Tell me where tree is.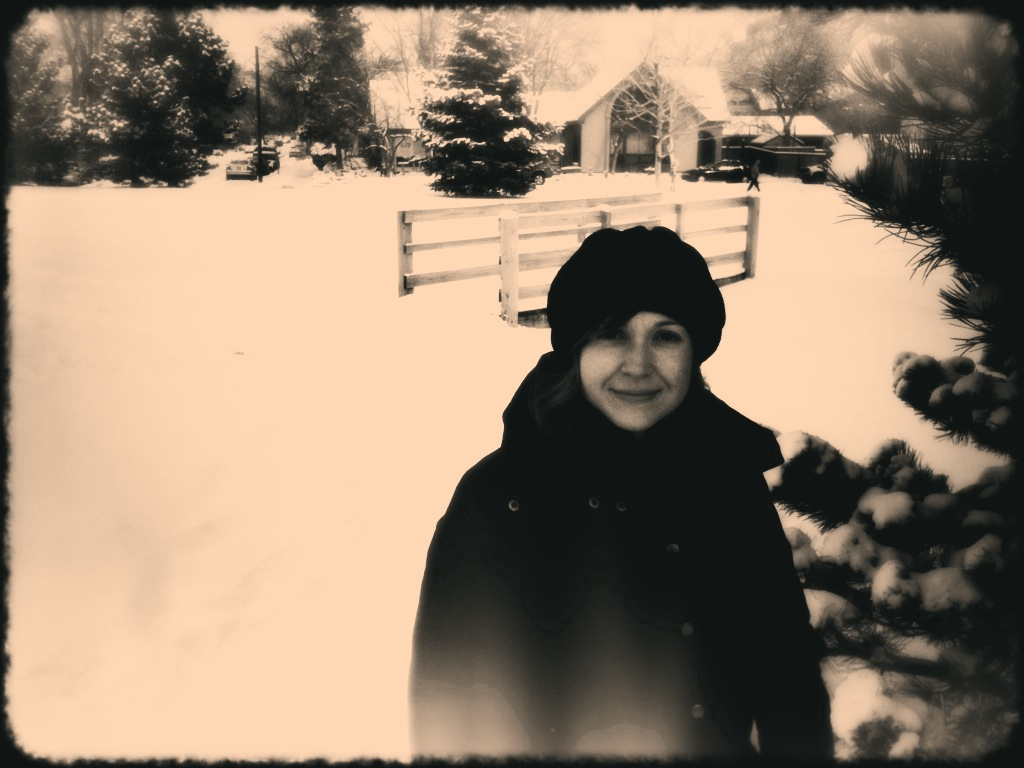
tree is at box(92, 8, 262, 154).
